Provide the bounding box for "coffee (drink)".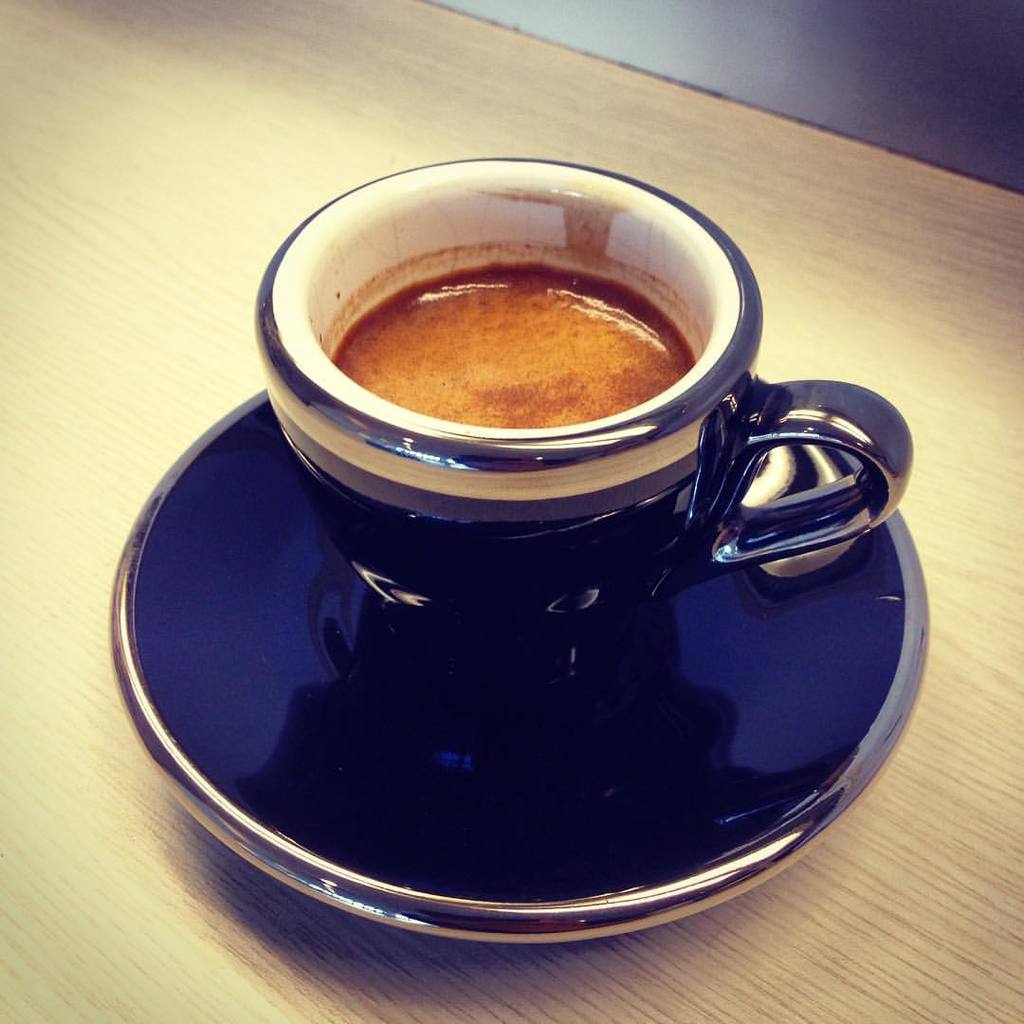
(334,257,695,427).
